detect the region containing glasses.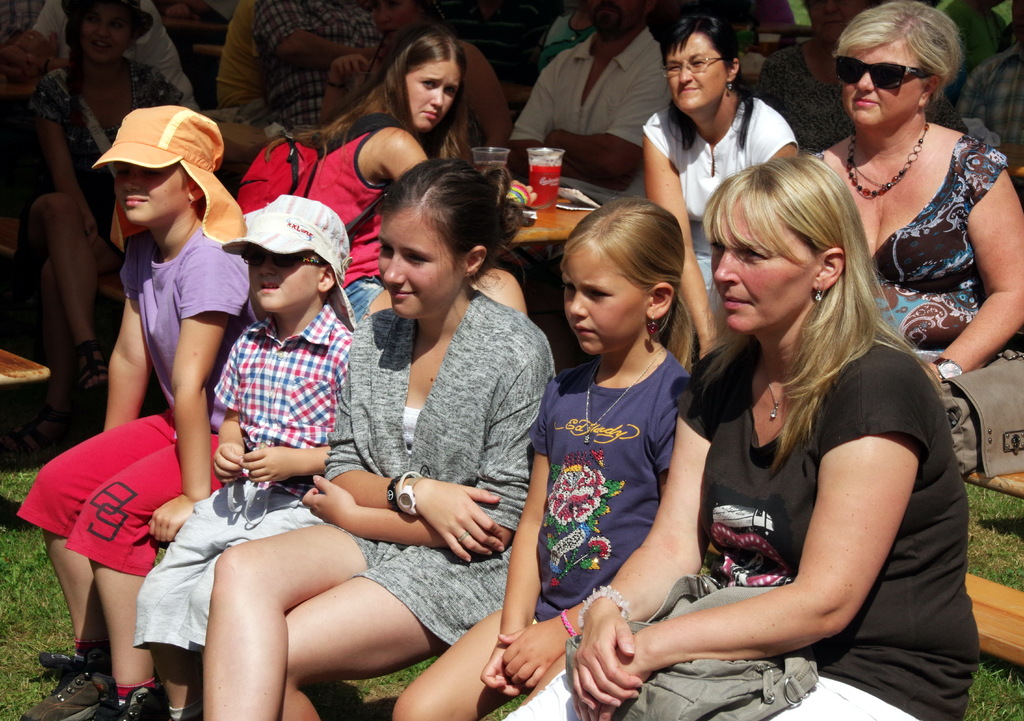
[left=829, top=54, right=936, bottom=91].
